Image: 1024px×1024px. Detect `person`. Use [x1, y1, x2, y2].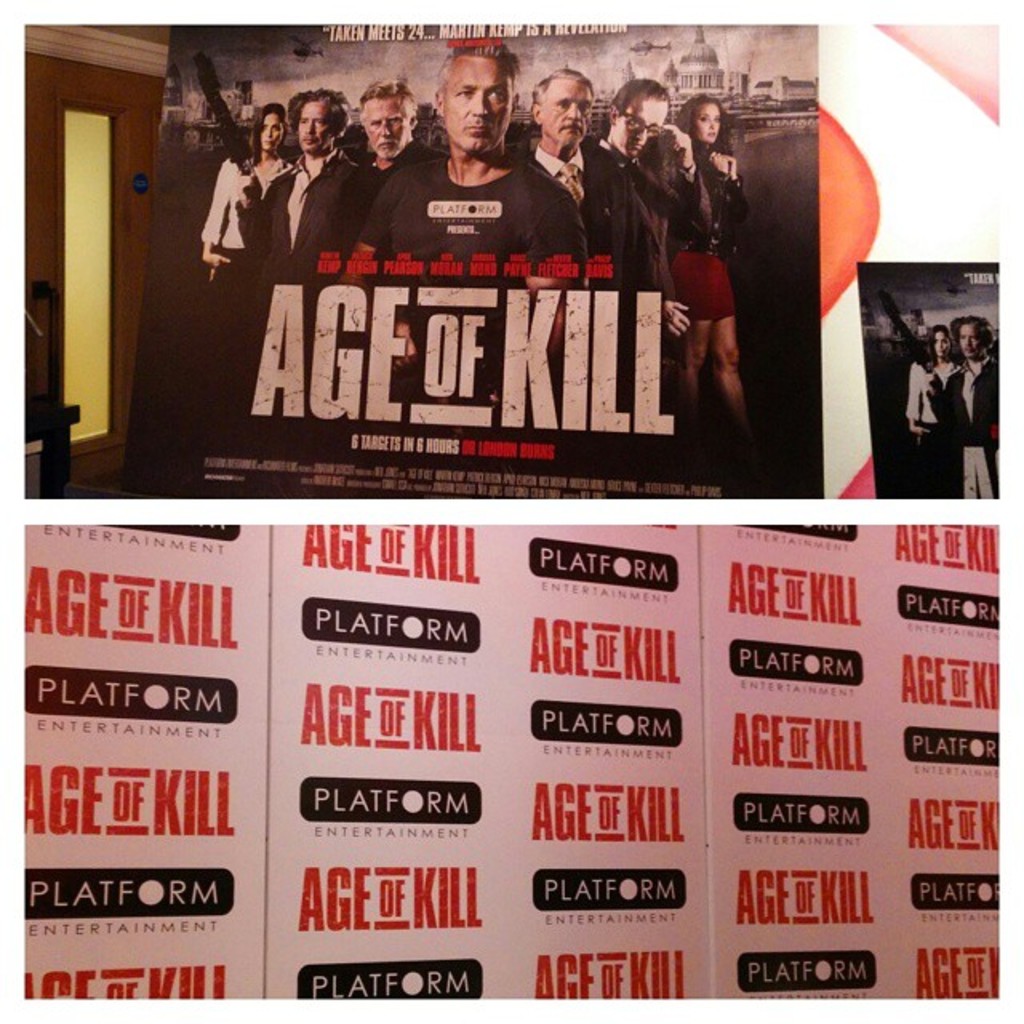
[682, 98, 736, 269].
